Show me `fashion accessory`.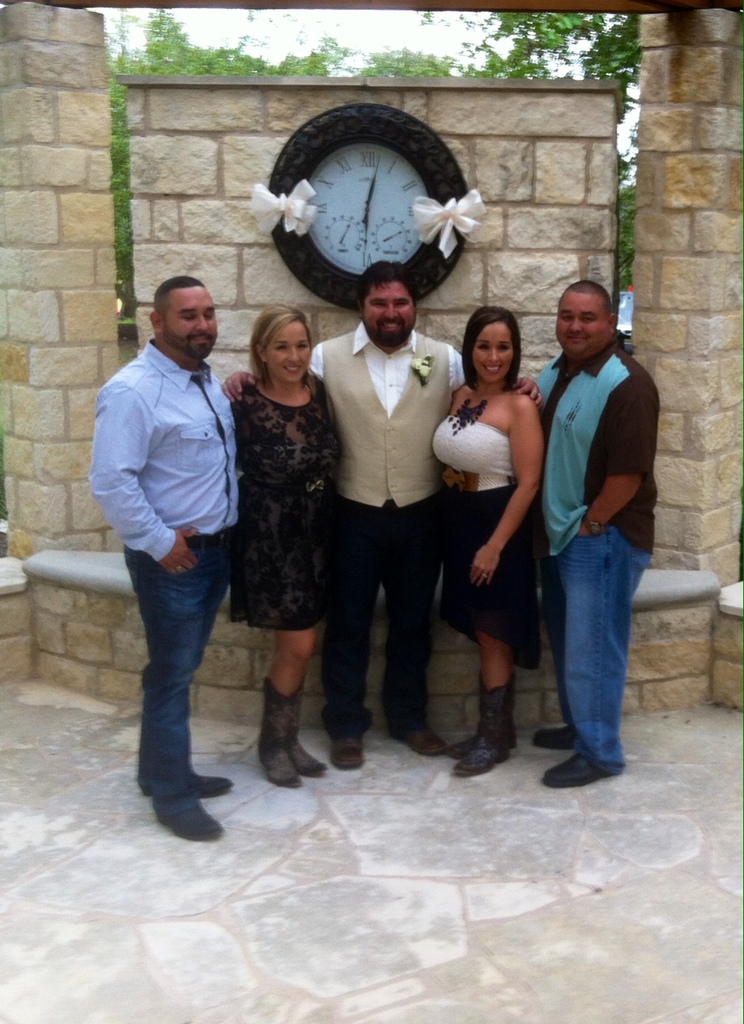
`fashion accessory` is here: BBox(447, 389, 504, 436).
